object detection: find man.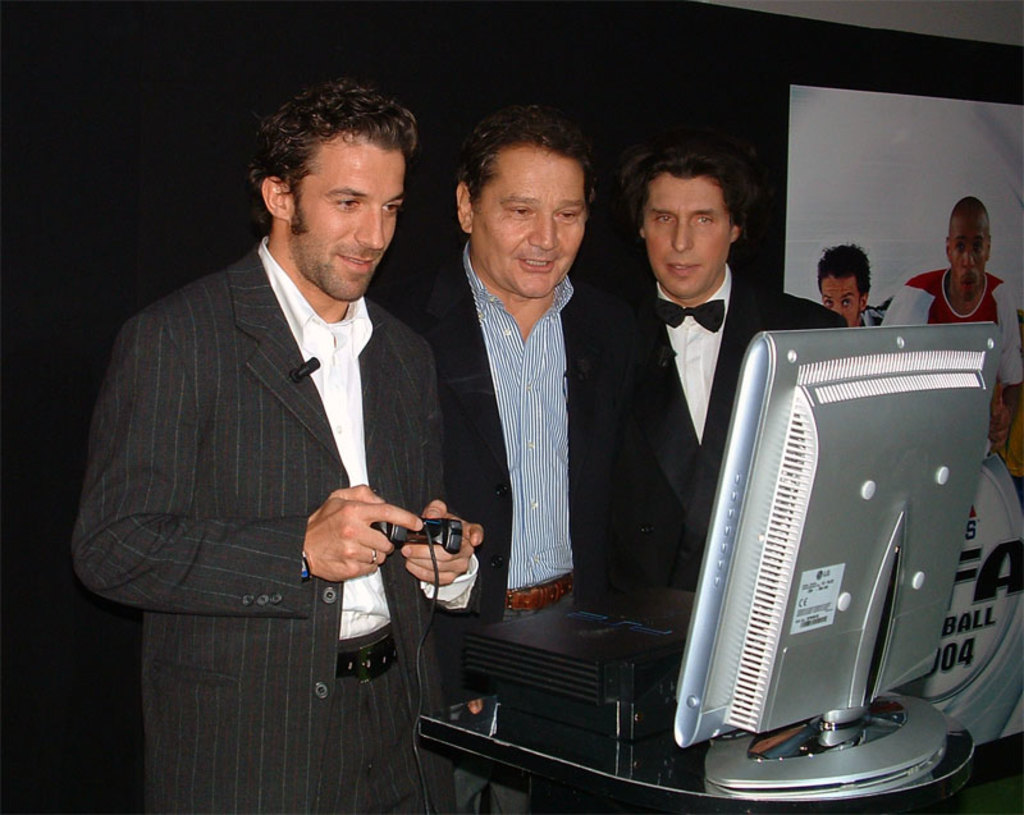
l=82, t=74, r=474, b=764.
